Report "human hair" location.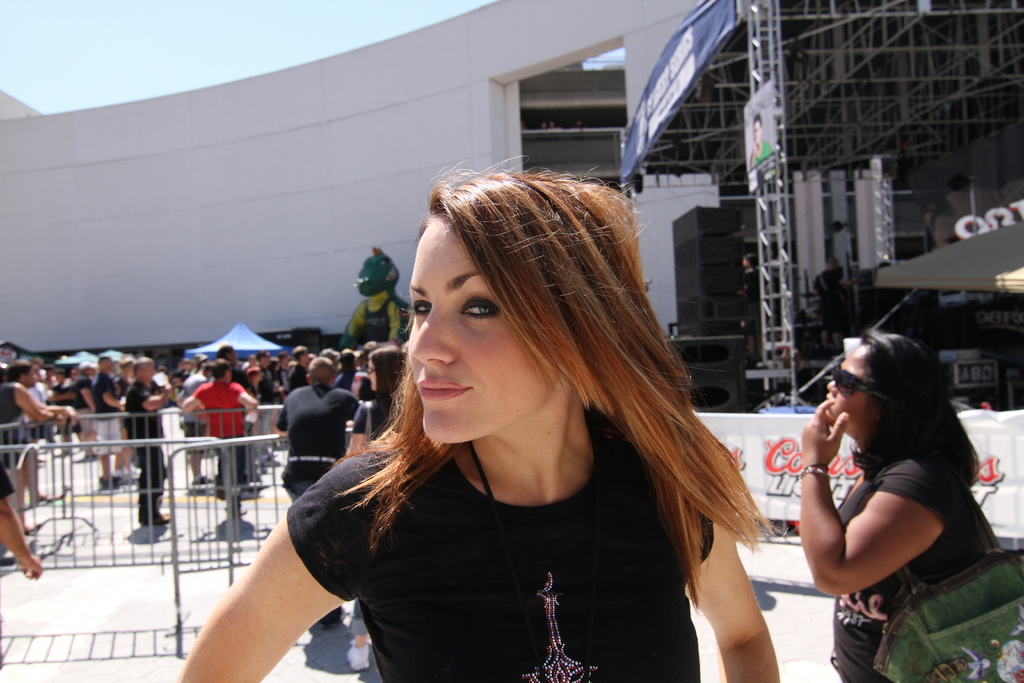
Report: (854,334,977,482).
